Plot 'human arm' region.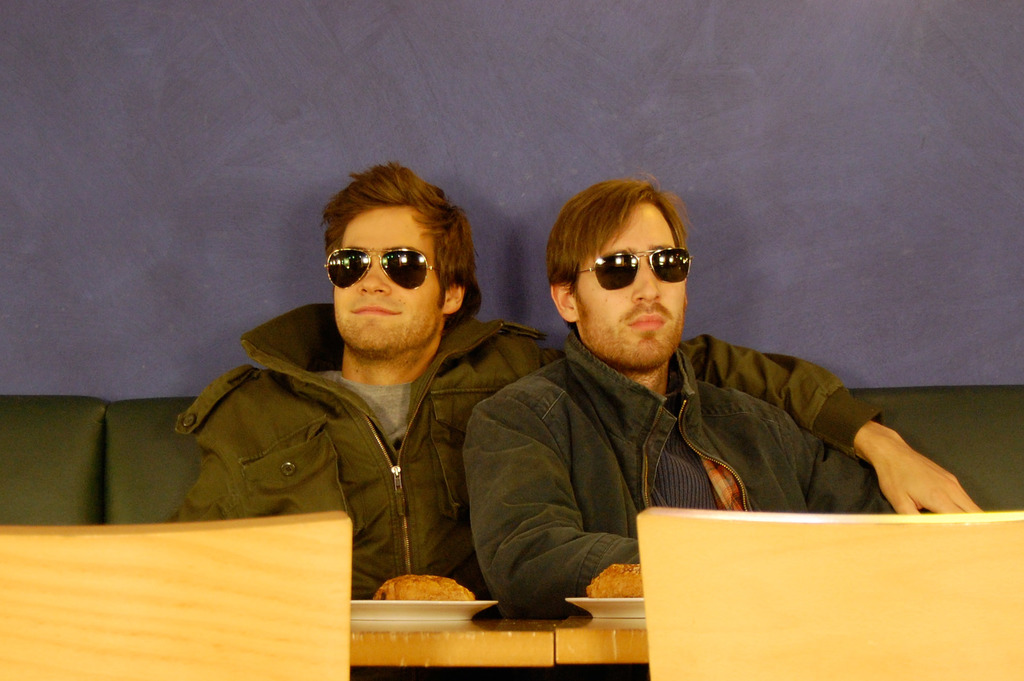
Plotted at box(852, 416, 983, 515).
